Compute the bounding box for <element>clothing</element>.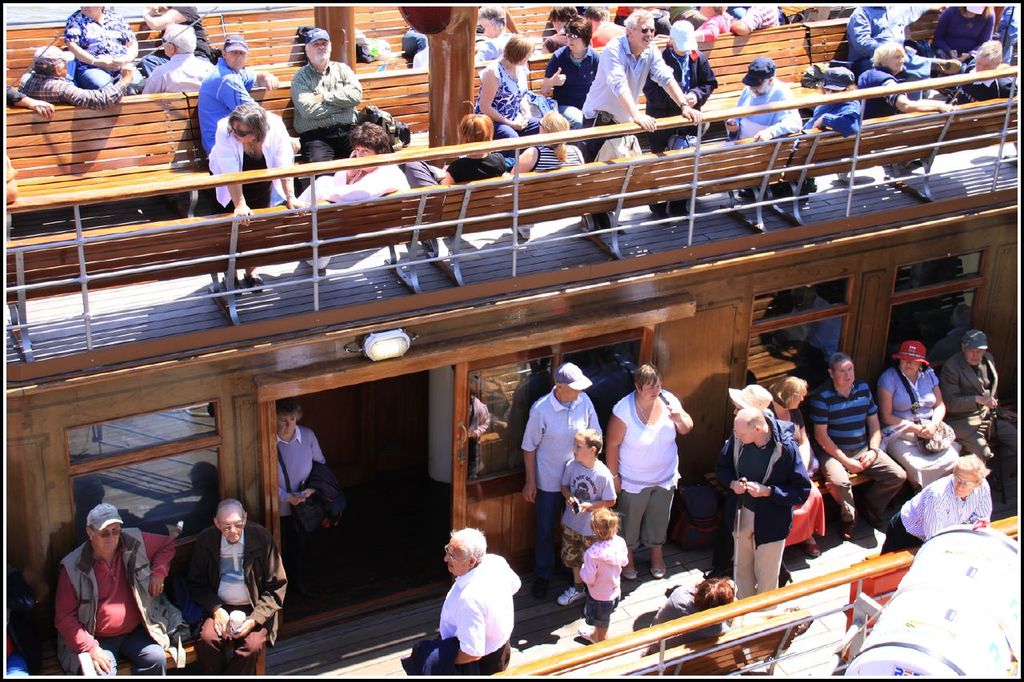
select_region(618, 389, 679, 550).
